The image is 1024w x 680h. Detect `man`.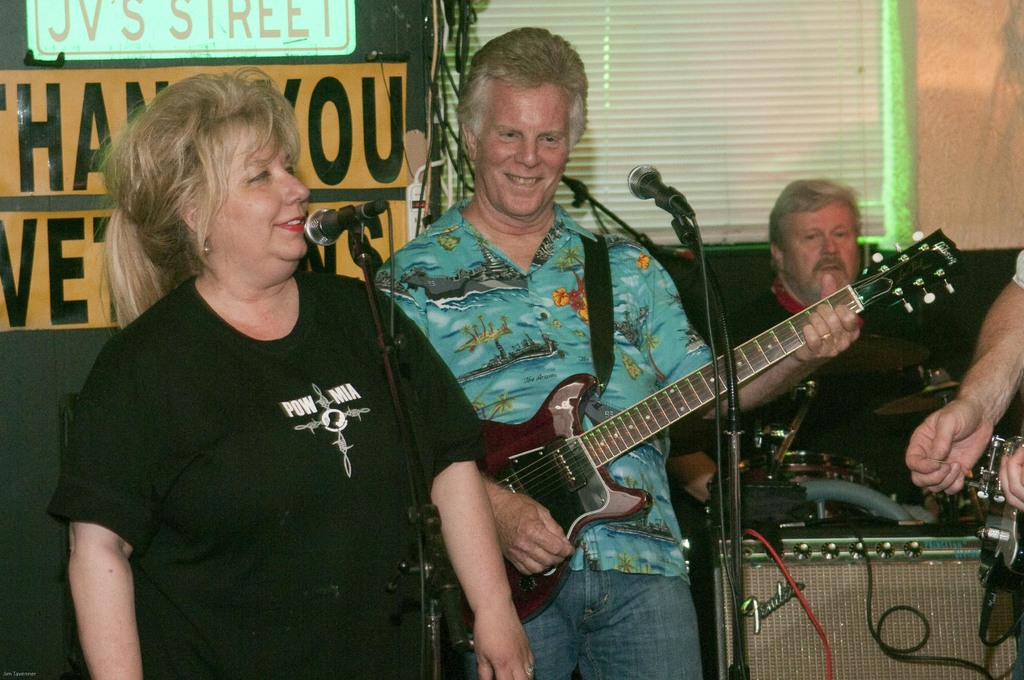
Detection: x1=667, y1=179, x2=1015, y2=514.
